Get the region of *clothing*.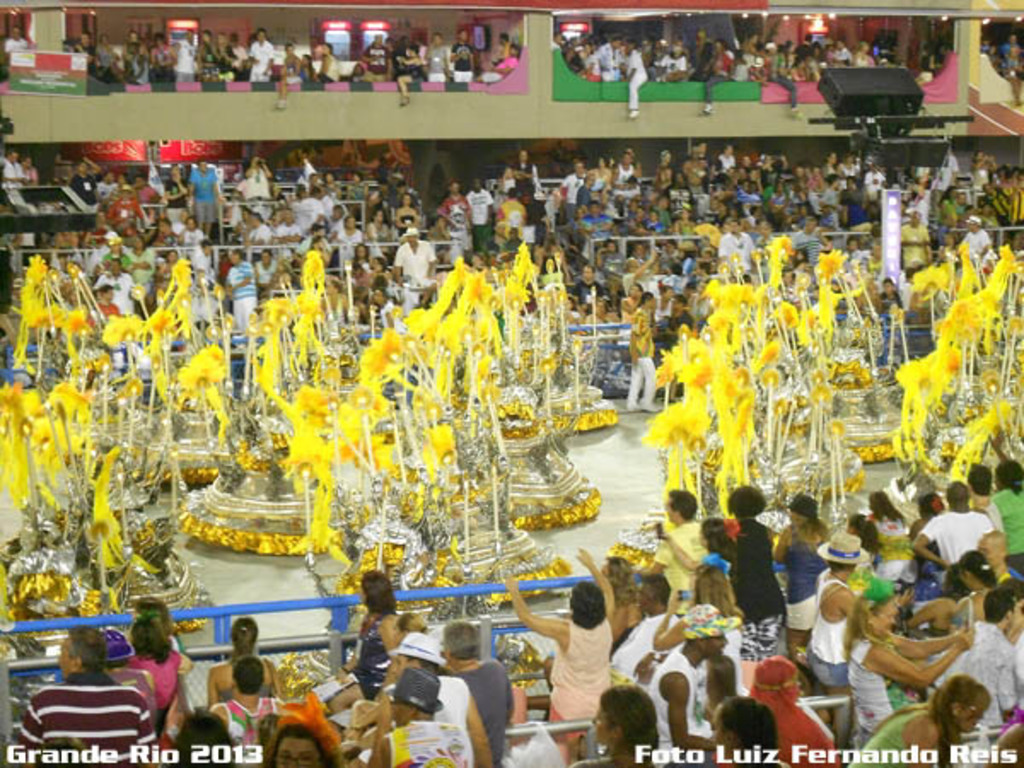
bbox(934, 623, 1021, 732).
